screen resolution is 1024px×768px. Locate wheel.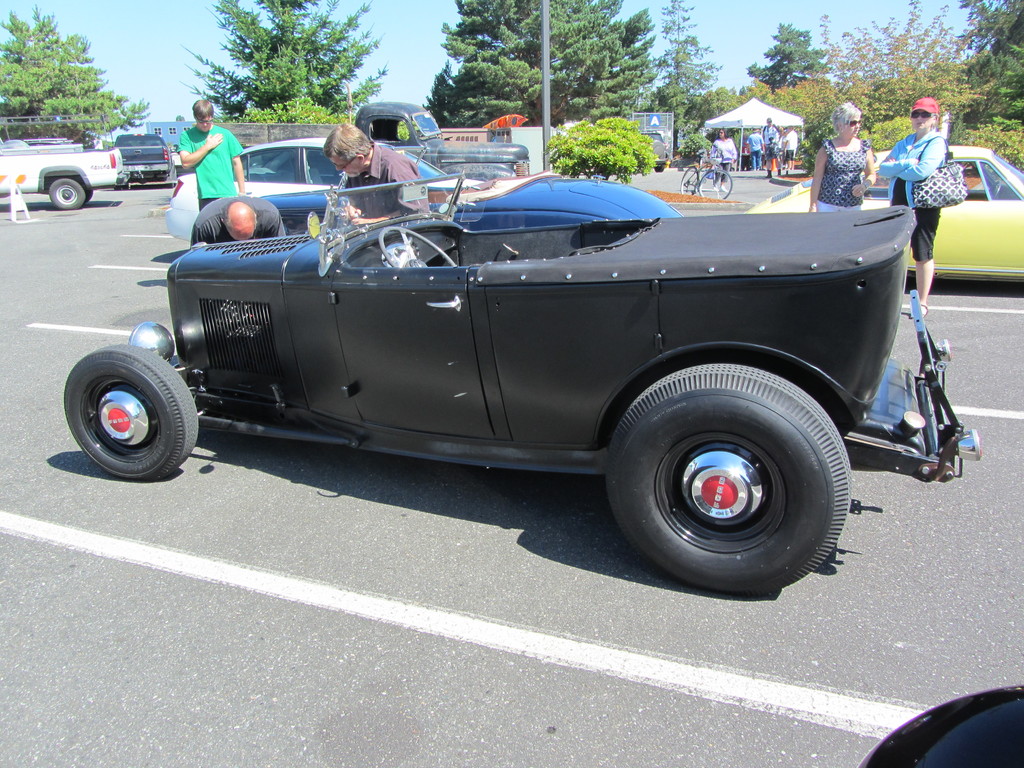
region(653, 166, 664, 173).
